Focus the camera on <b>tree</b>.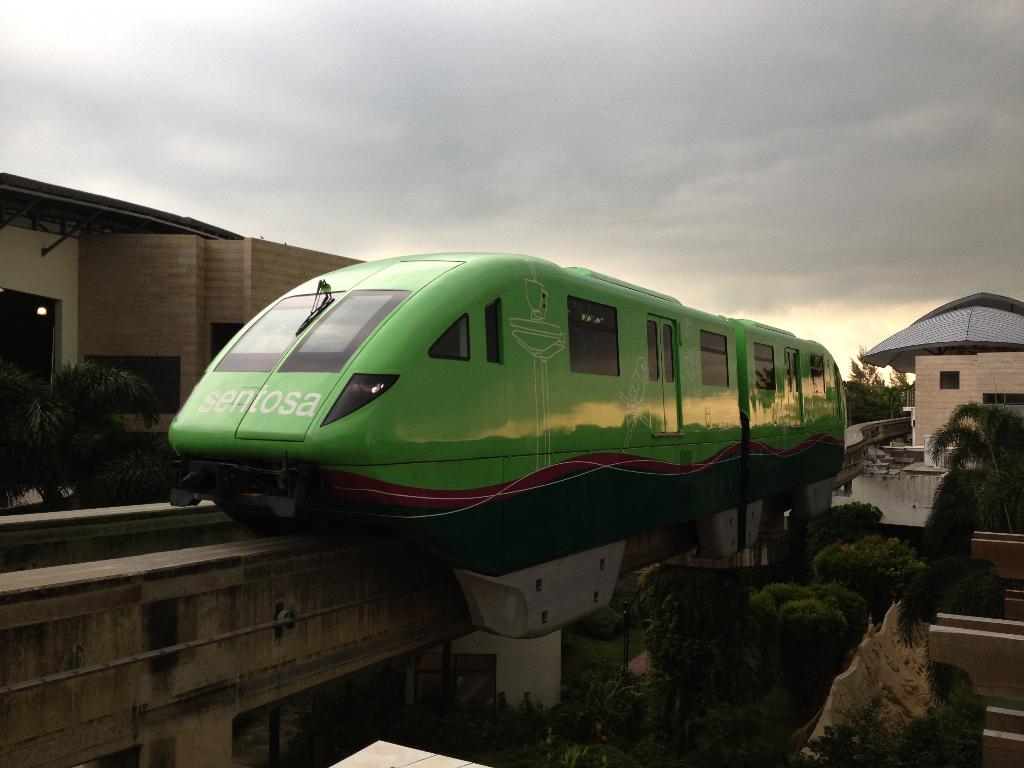
Focus region: x1=779 y1=603 x2=837 y2=689.
